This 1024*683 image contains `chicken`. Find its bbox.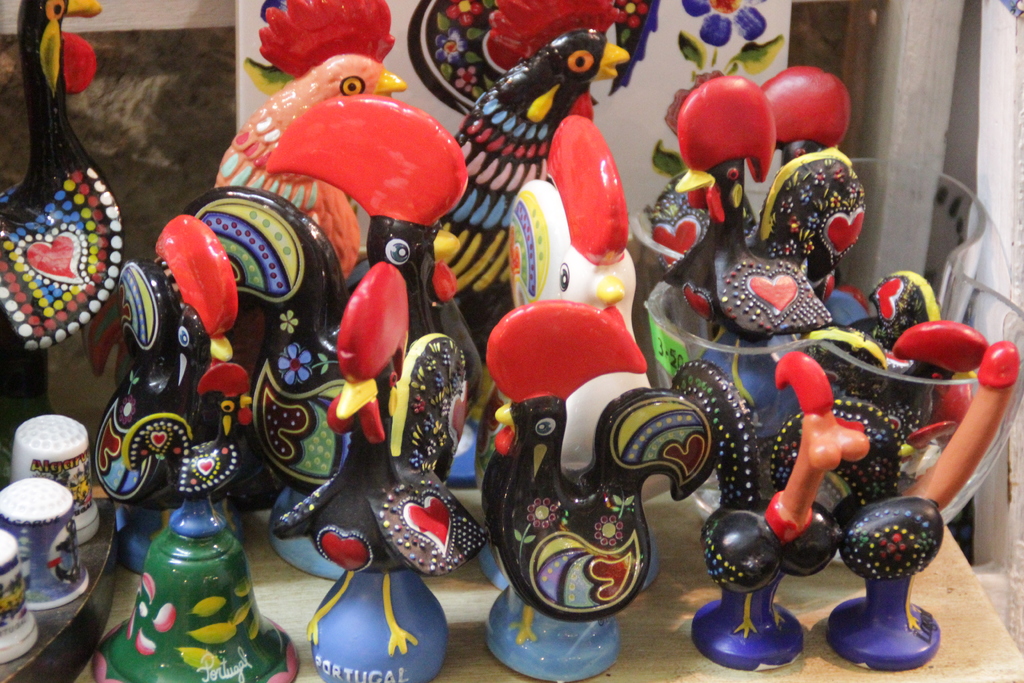
locate(666, 345, 880, 672).
